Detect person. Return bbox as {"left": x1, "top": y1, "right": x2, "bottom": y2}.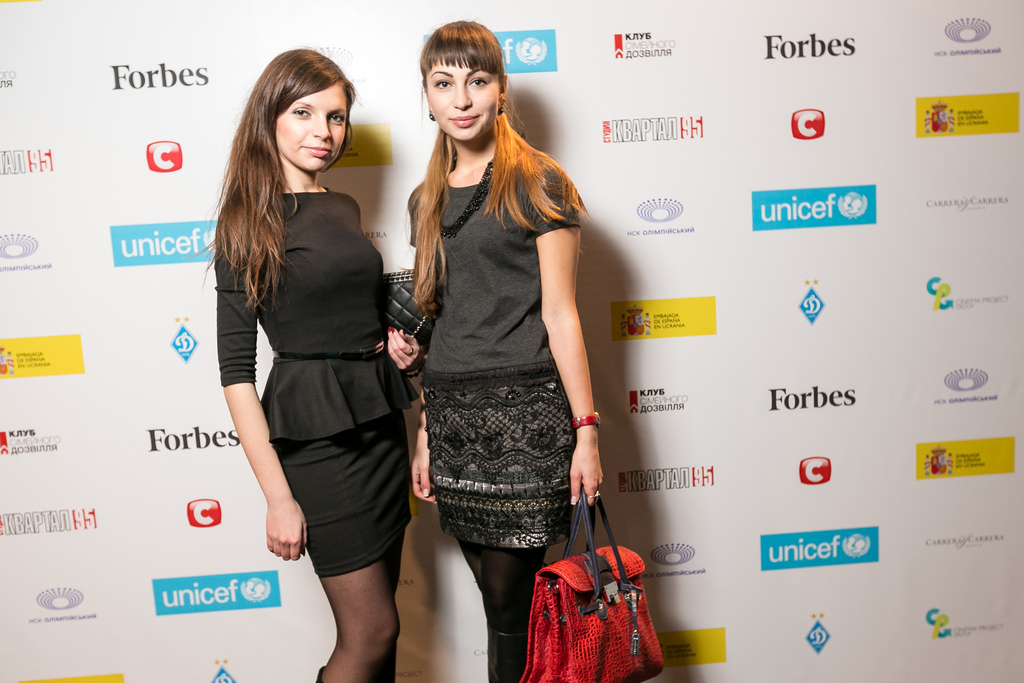
{"left": 387, "top": 14, "right": 608, "bottom": 682}.
